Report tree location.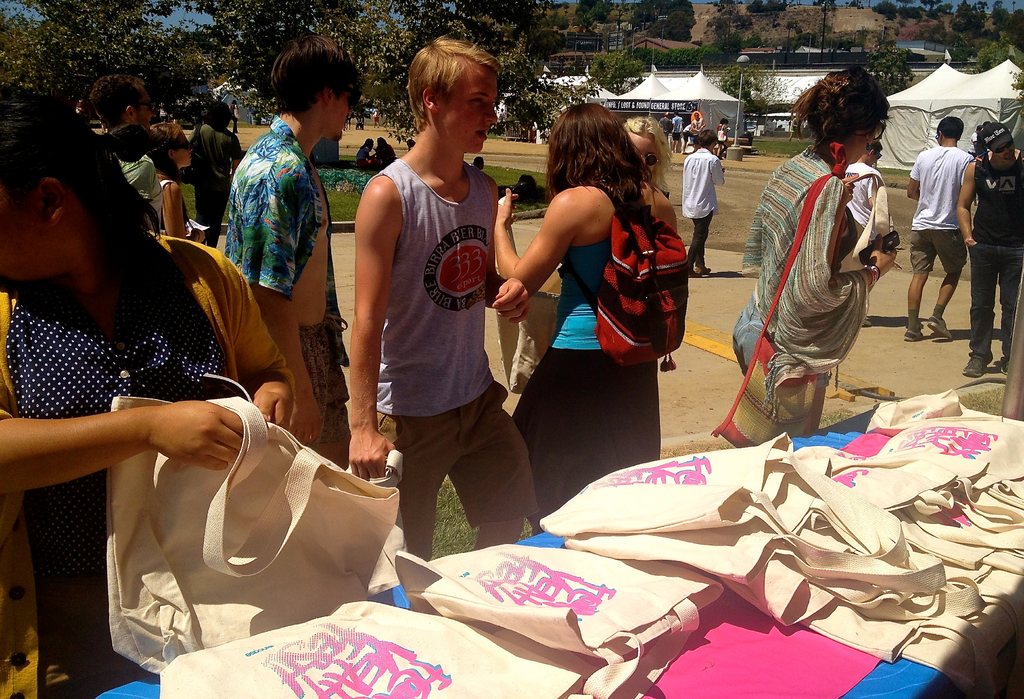
Report: box(0, 0, 584, 134).
